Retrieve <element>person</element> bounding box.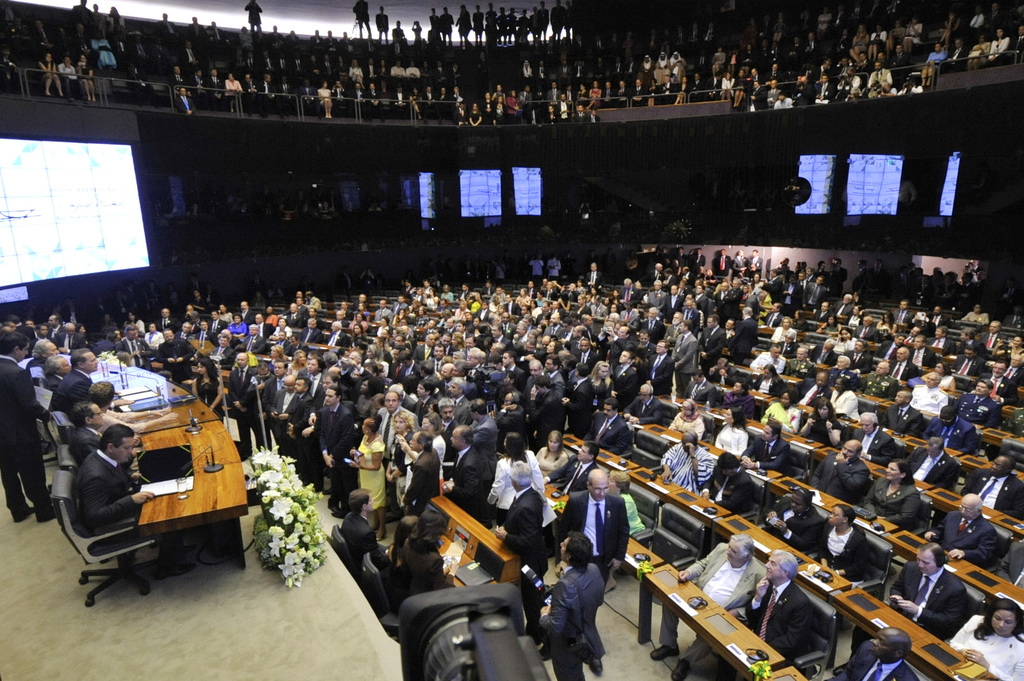
Bounding box: bbox(214, 335, 234, 365).
